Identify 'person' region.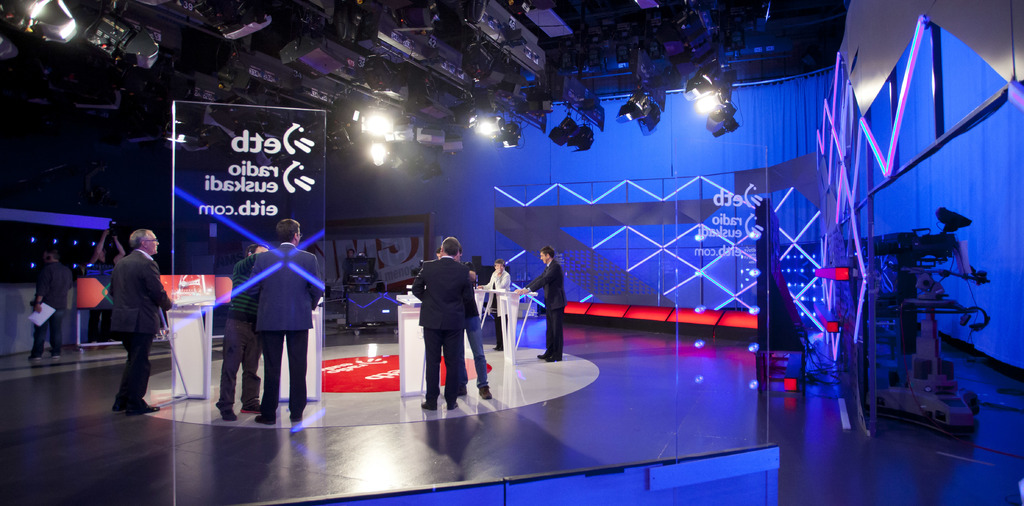
Region: x1=457, y1=245, x2=493, y2=396.
